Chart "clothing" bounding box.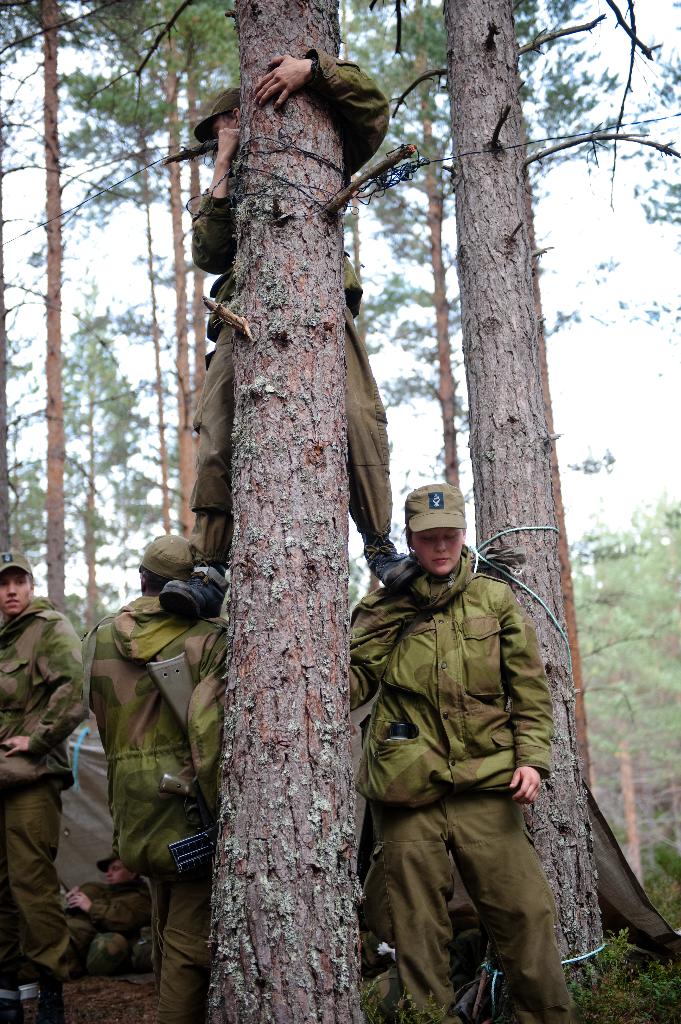
Charted: 343,545,557,1022.
